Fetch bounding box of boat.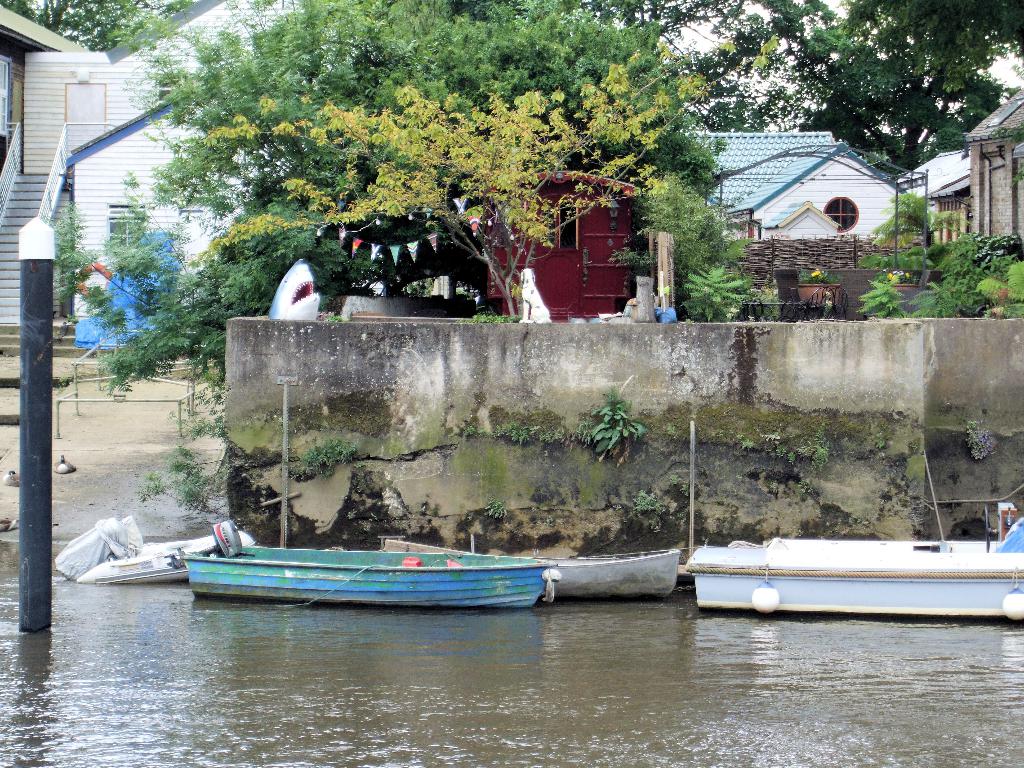
Bbox: (left=54, top=515, right=259, bottom=586).
